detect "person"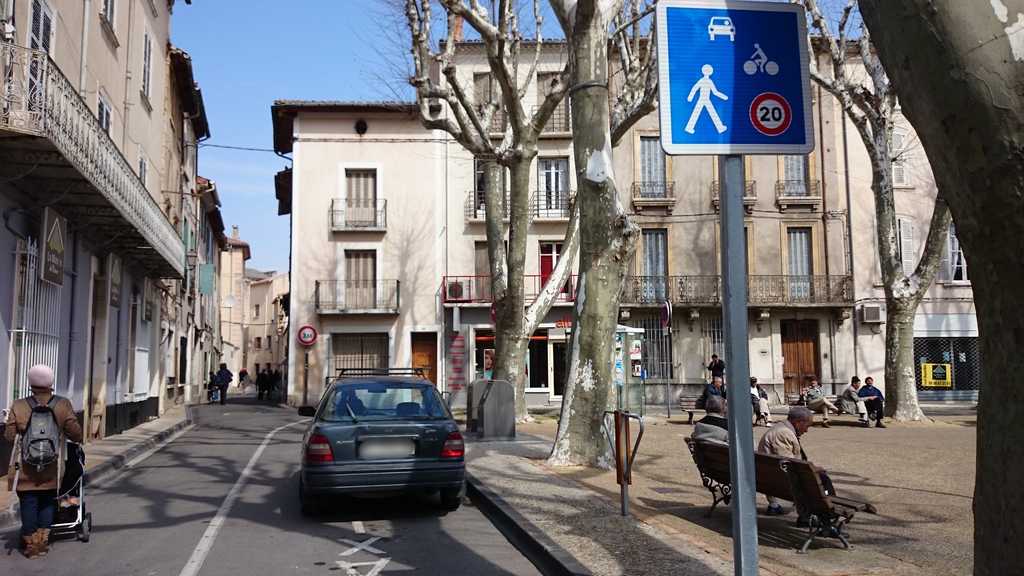
BBox(685, 66, 726, 136)
